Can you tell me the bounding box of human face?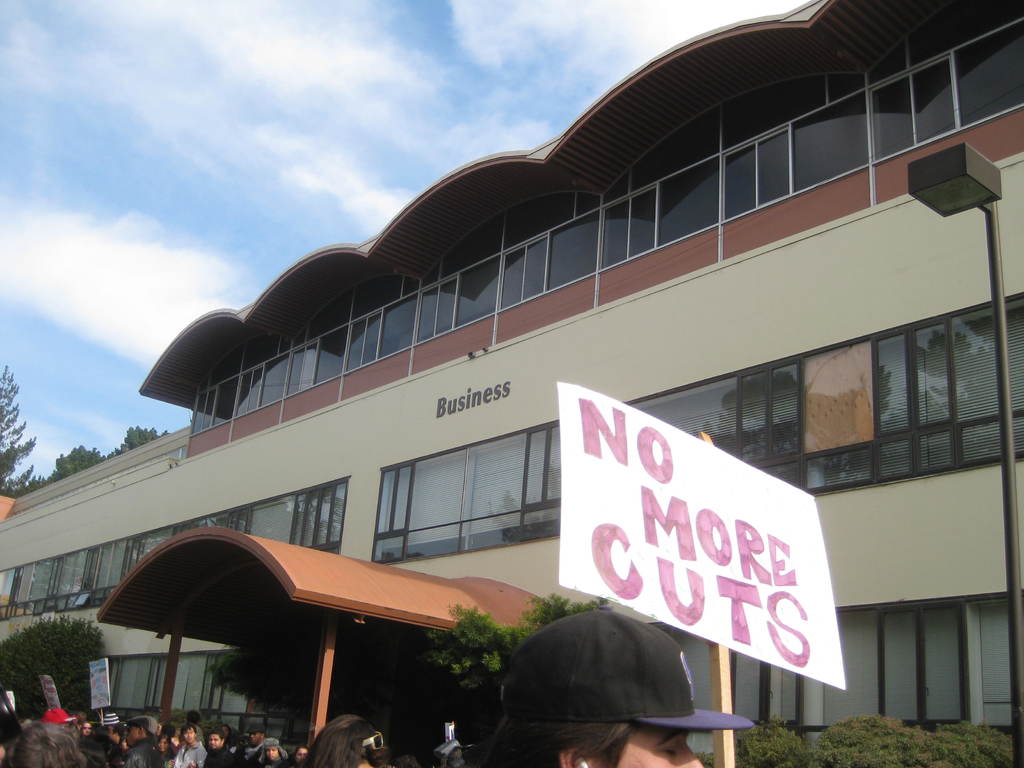
294/746/306/764.
